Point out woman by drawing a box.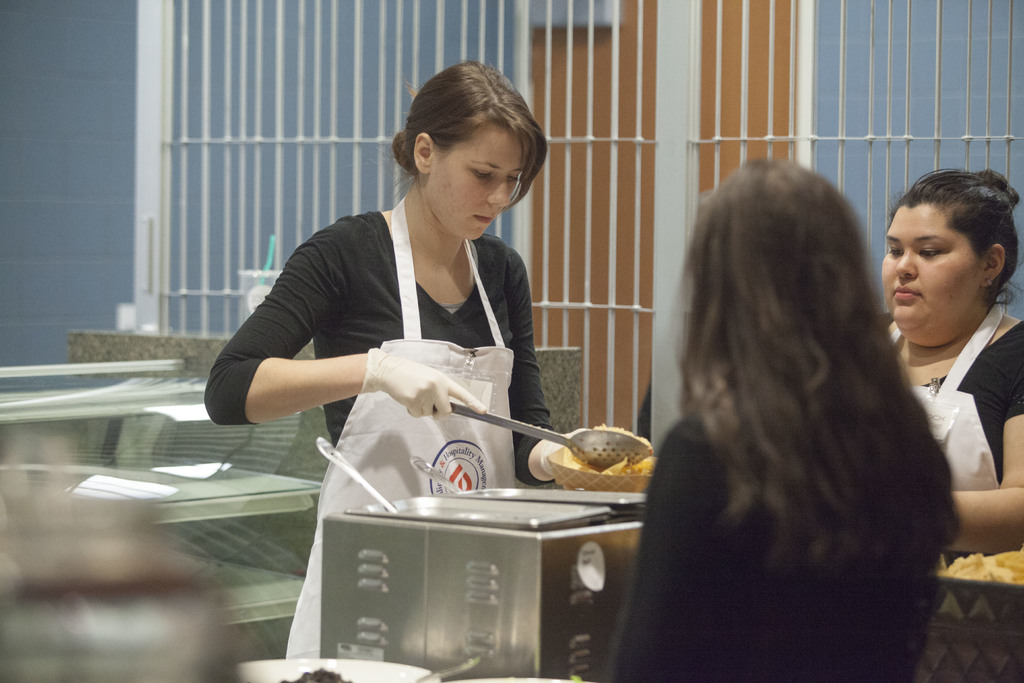
left=584, top=160, right=957, bottom=682.
